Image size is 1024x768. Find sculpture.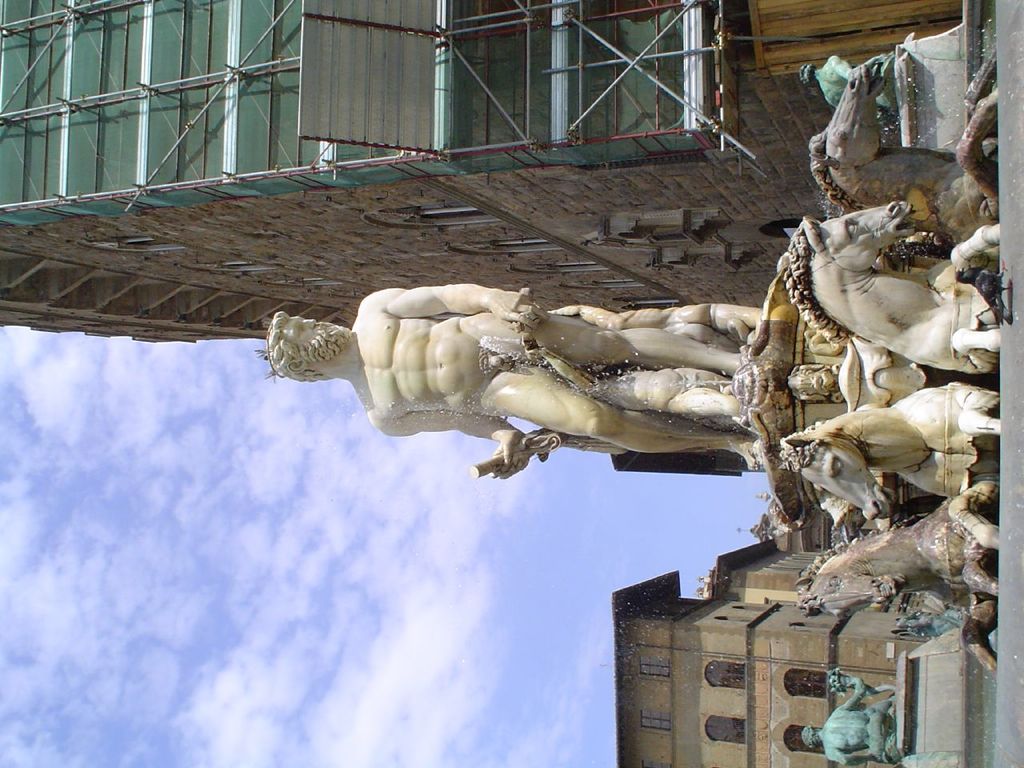
box(263, 61, 1002, 675).
